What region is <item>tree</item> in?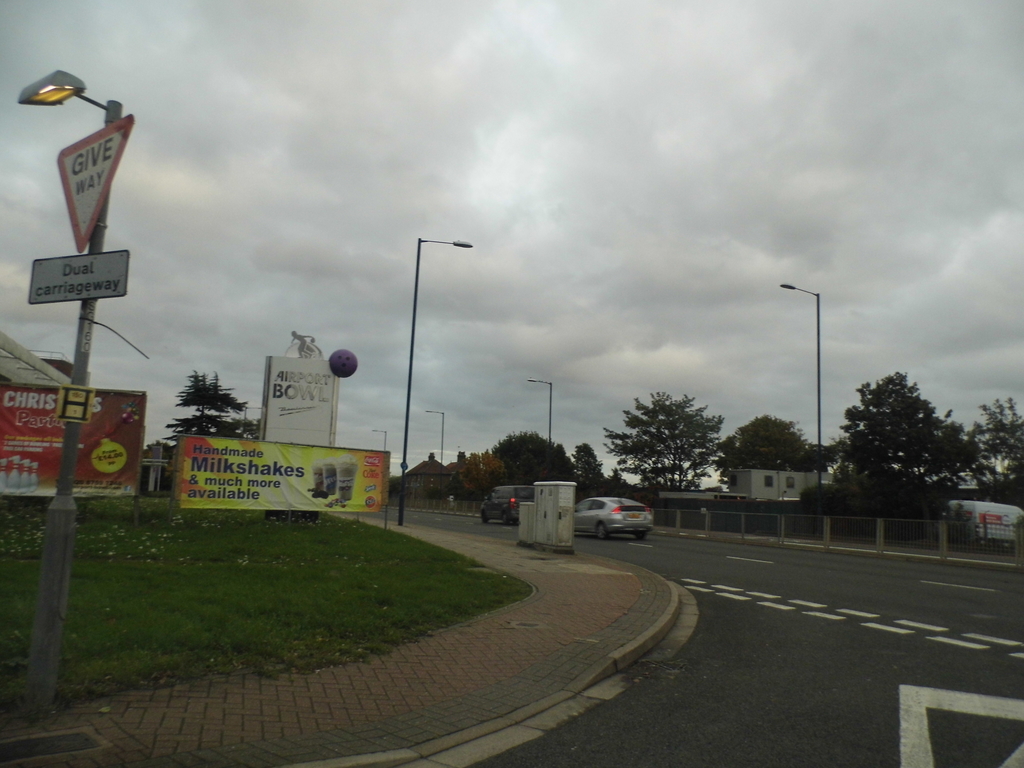
BBox(141, 437, 171, 462).
